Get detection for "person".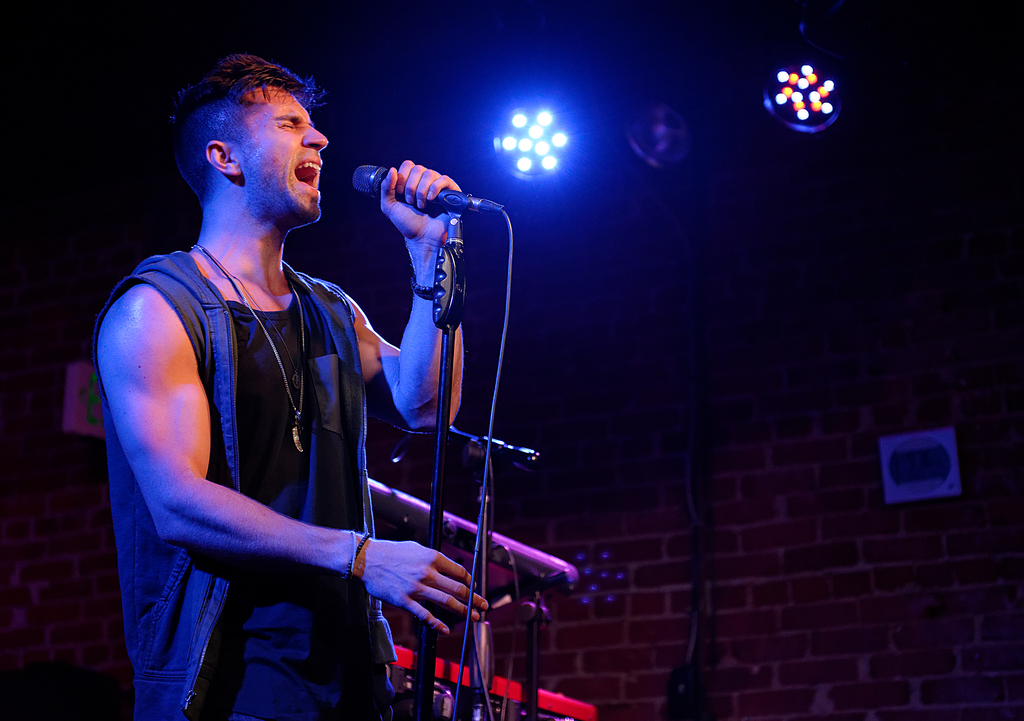
Detection: [83,42,484,720].
